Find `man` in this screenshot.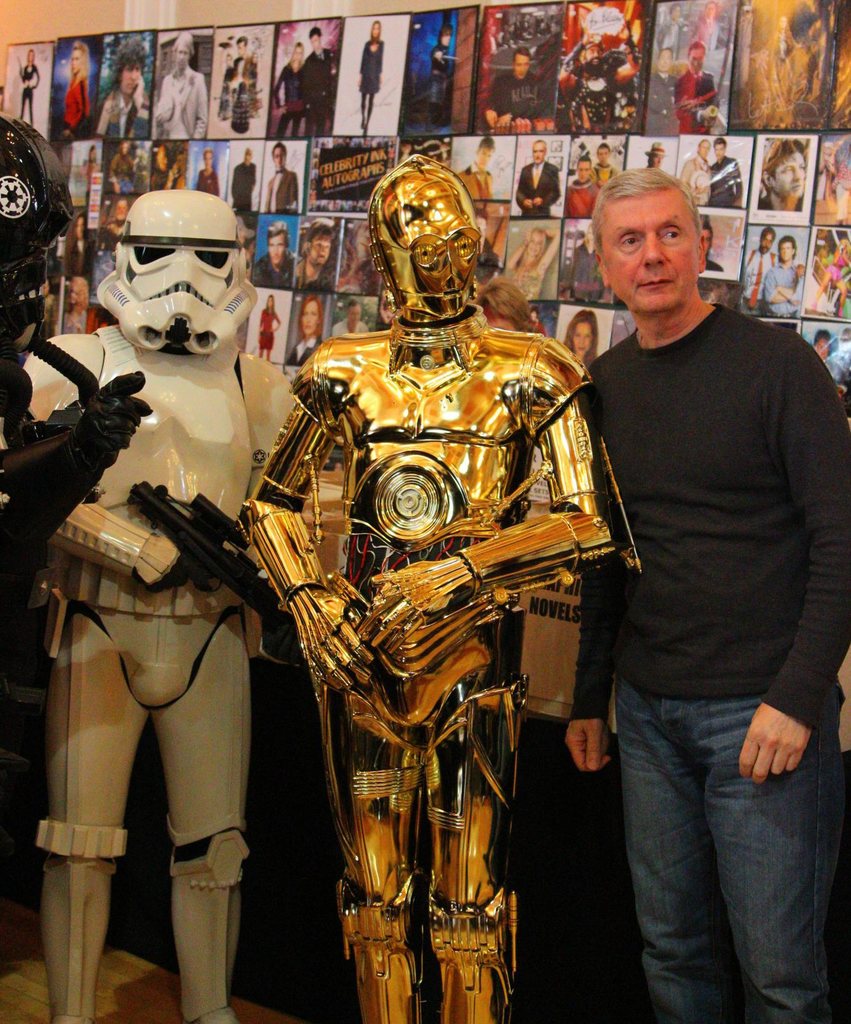
The bounding box for `man` is 109:141:135:194.
